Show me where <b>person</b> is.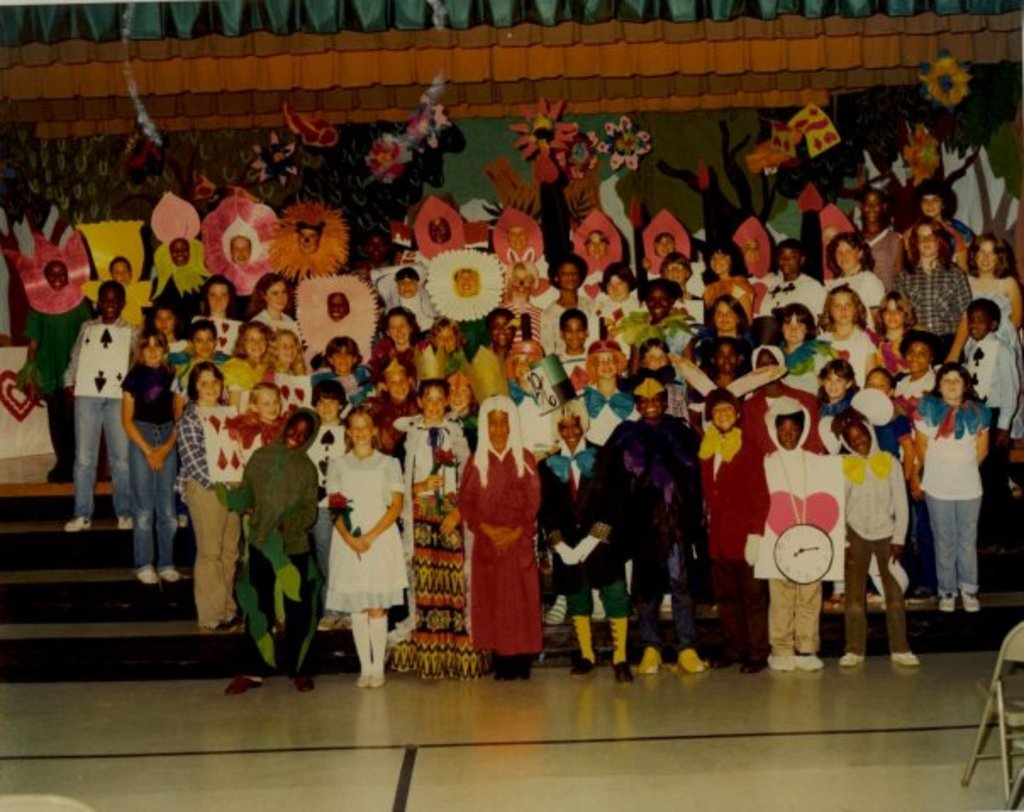
<b>person</b> is at (x1=714, y1=241, x2=753, y2=325).
